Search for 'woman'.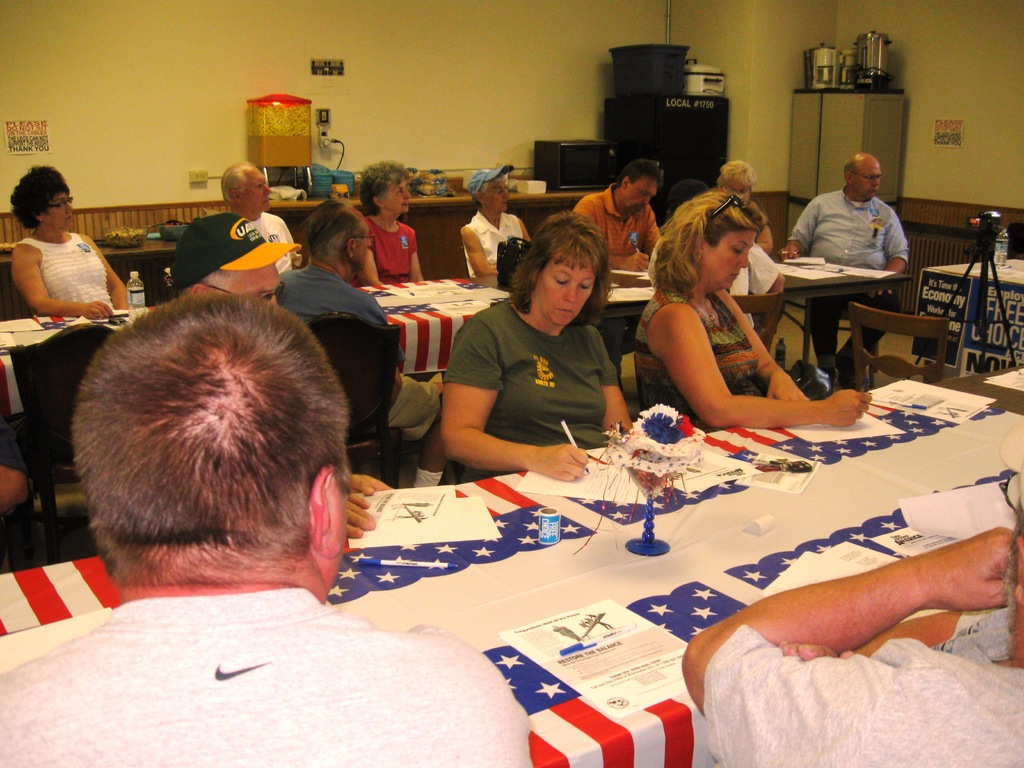
Found at (x1=440, y1=212, x2=649, y2=486).
